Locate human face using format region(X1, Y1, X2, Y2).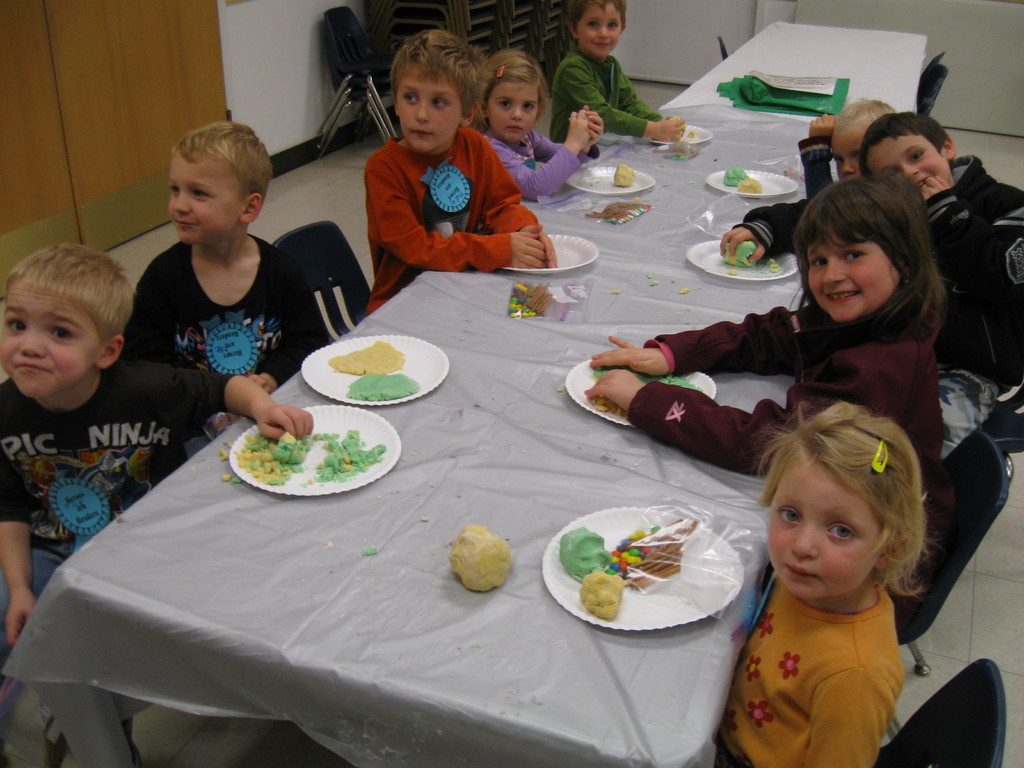
region(582, 0, 629, 61).
